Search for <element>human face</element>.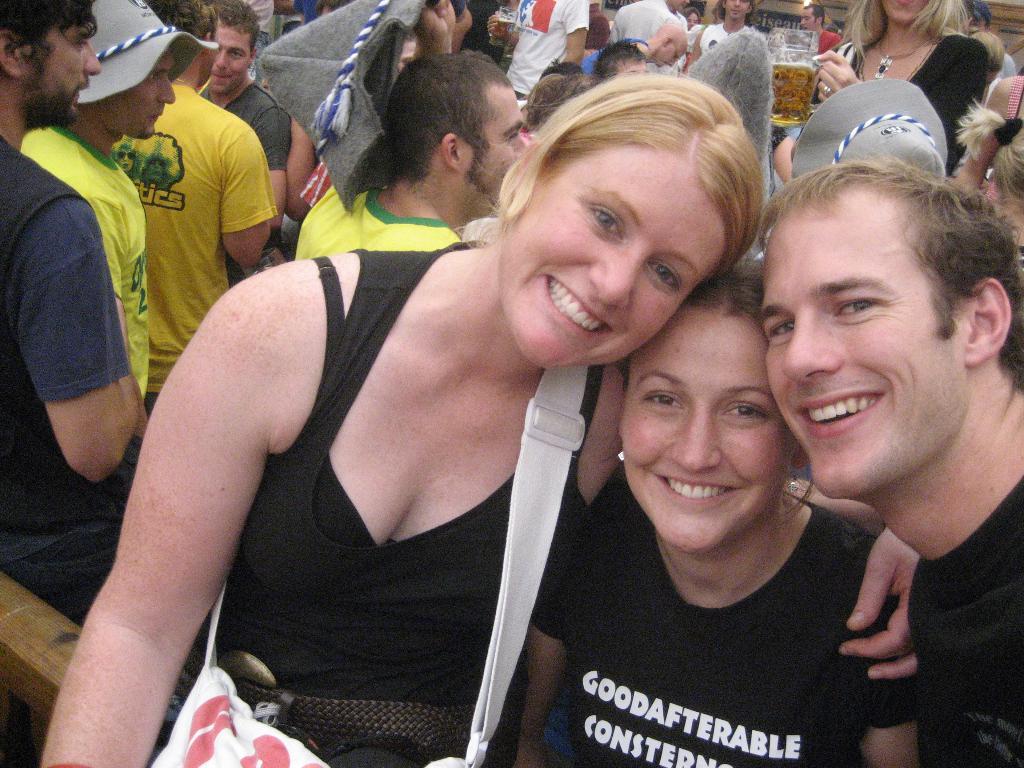
Found at (95,48,176,140).
